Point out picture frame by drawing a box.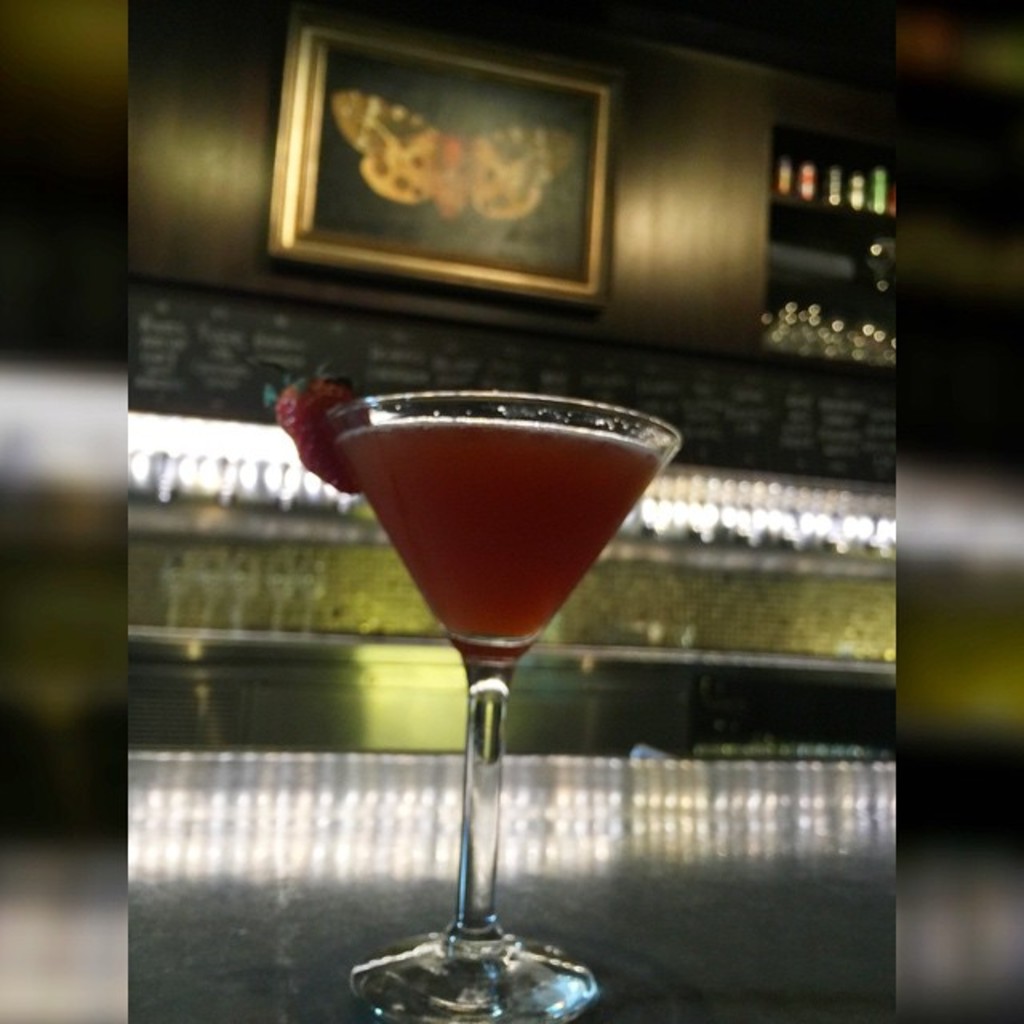
269, 11, 618, 307.
